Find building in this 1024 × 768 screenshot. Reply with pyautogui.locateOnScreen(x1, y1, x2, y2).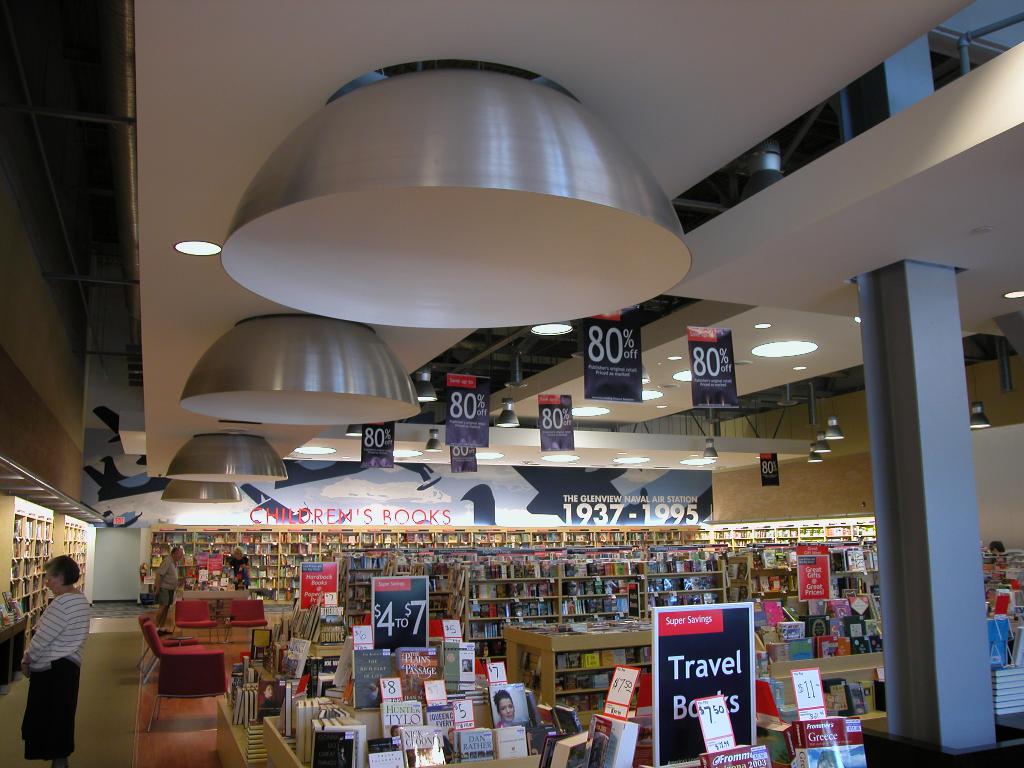
pyautogui.locateOnScreen(0, 3, 1020, 767).
